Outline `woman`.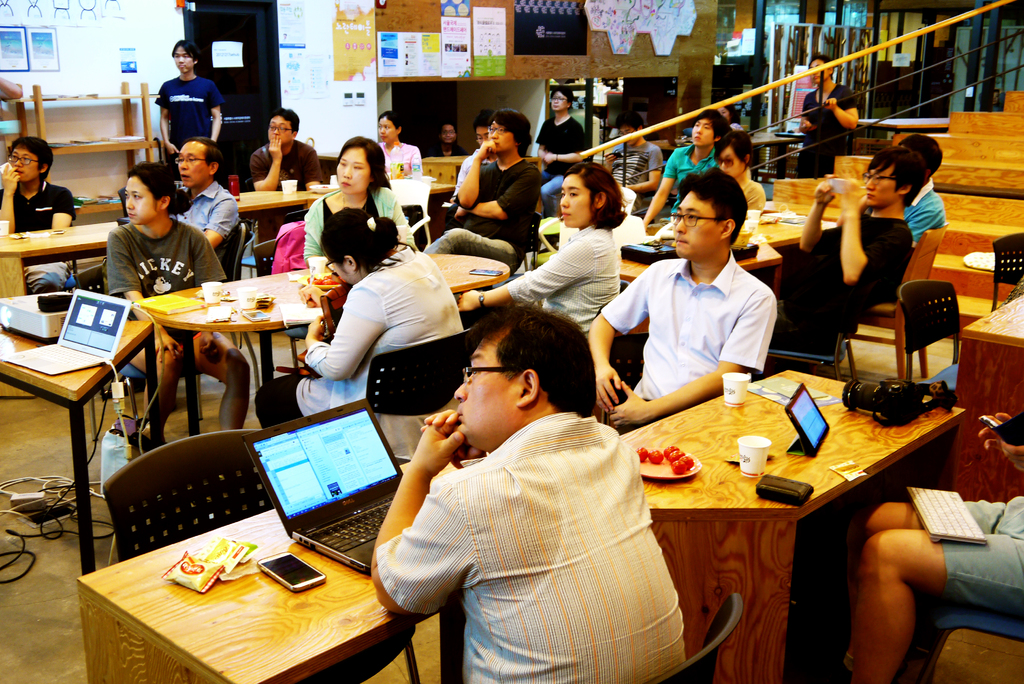
Outline: l=378, t=109, r=422, b=176.
